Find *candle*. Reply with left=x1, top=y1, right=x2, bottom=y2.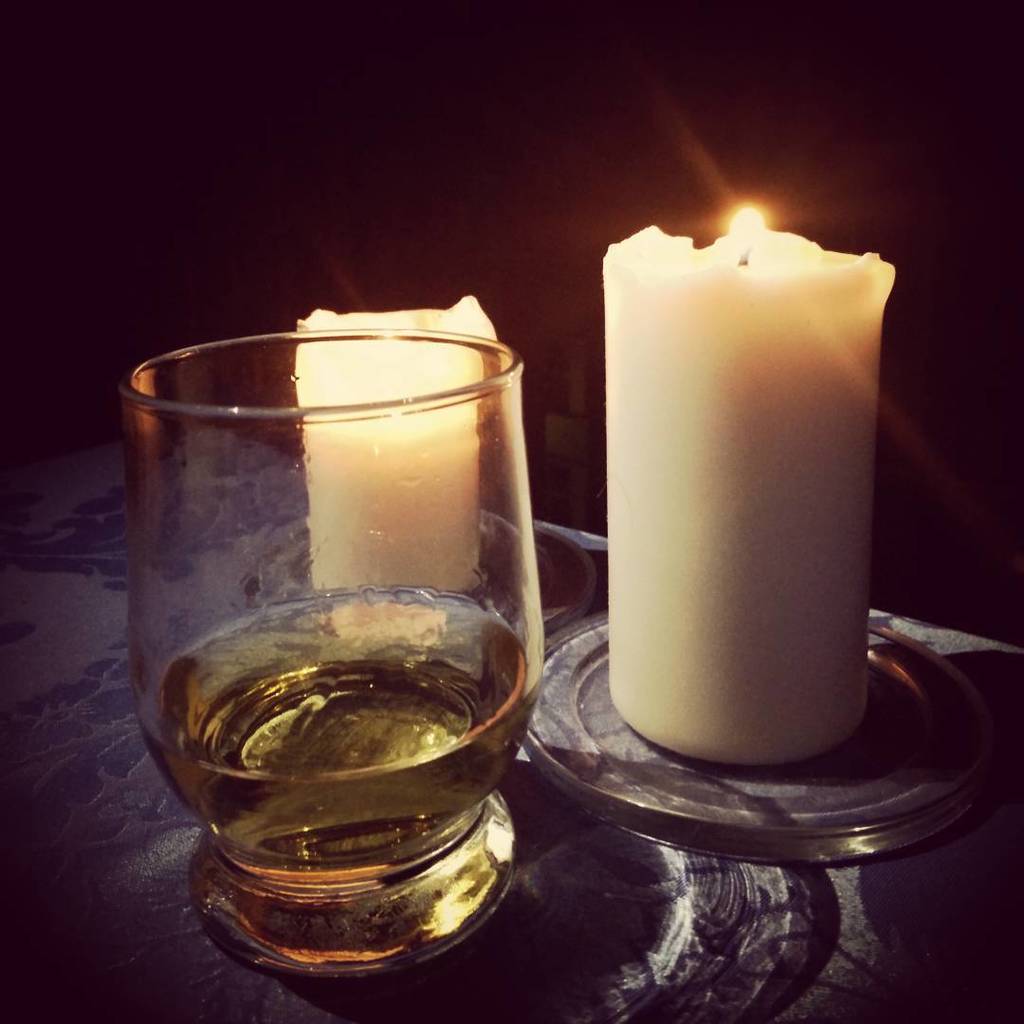
left=287, top=298, right=505, bottom=651.
